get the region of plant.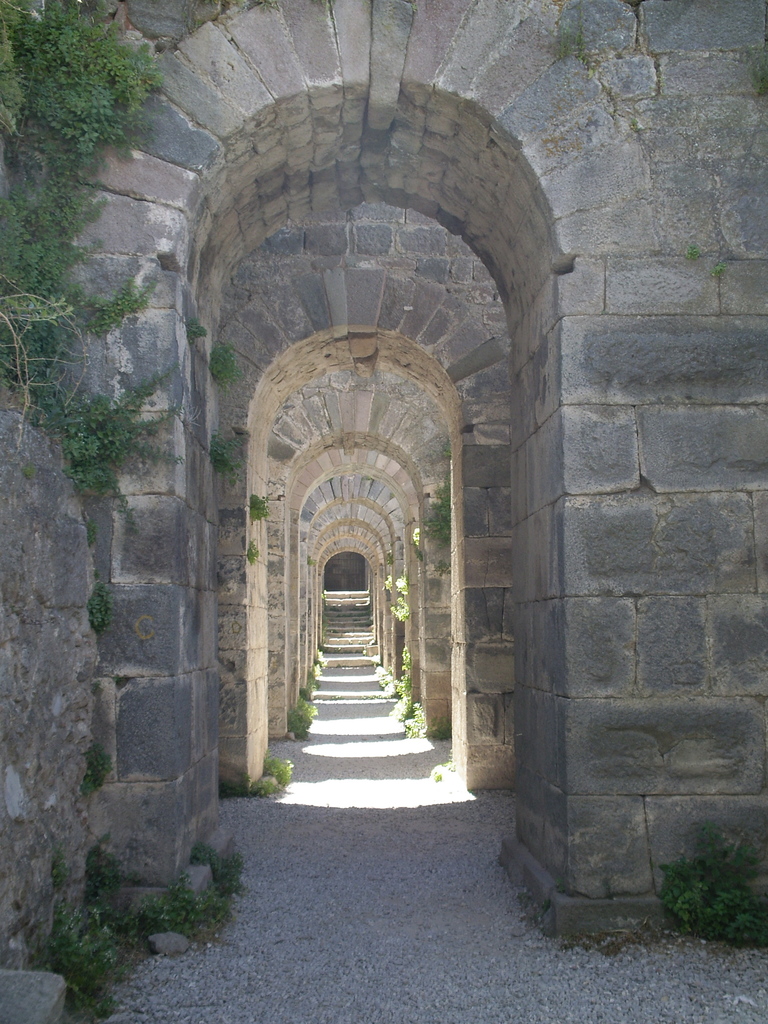
region(186, 315, 209, 344).
